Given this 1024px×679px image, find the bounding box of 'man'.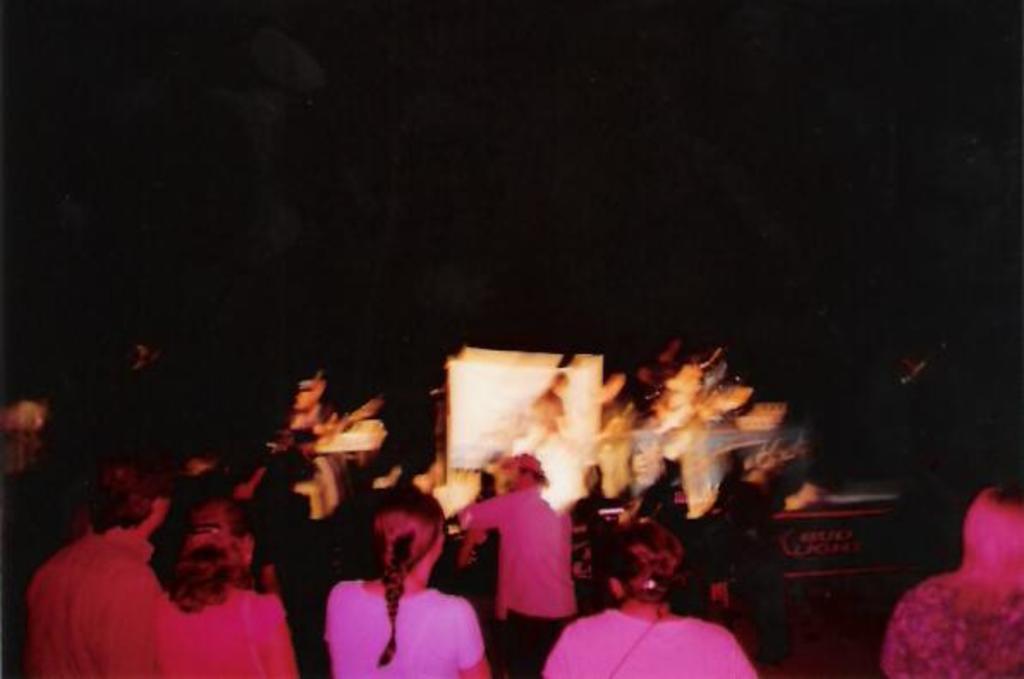
12 435 174 677.
